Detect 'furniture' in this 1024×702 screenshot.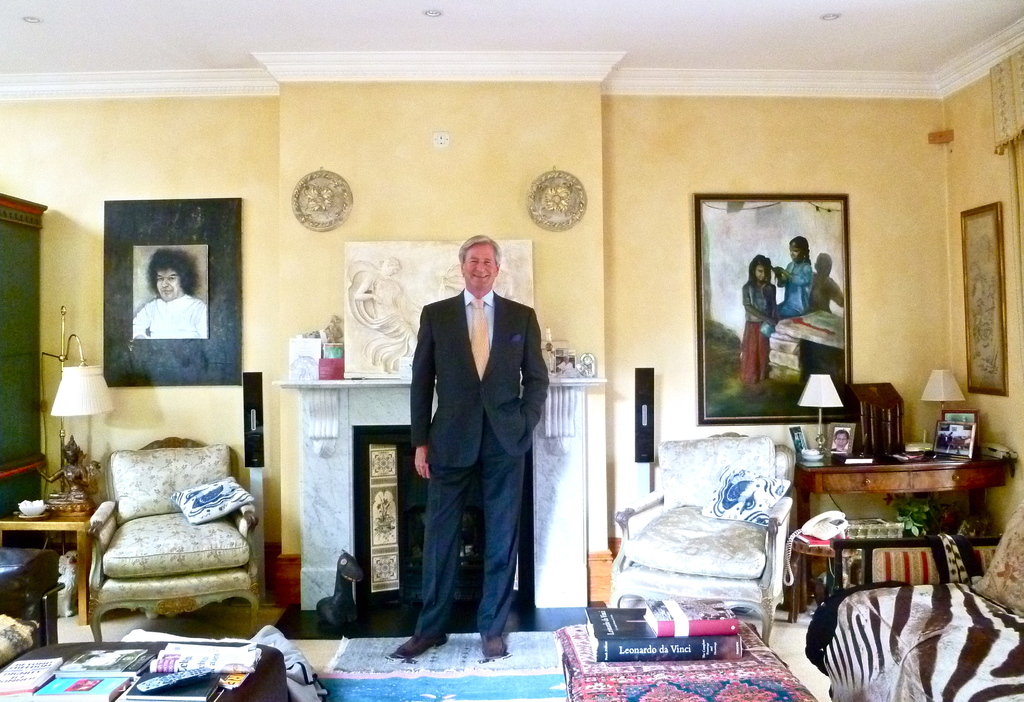
Detection: x1=81 y1=432 x2=262 y2=644.
